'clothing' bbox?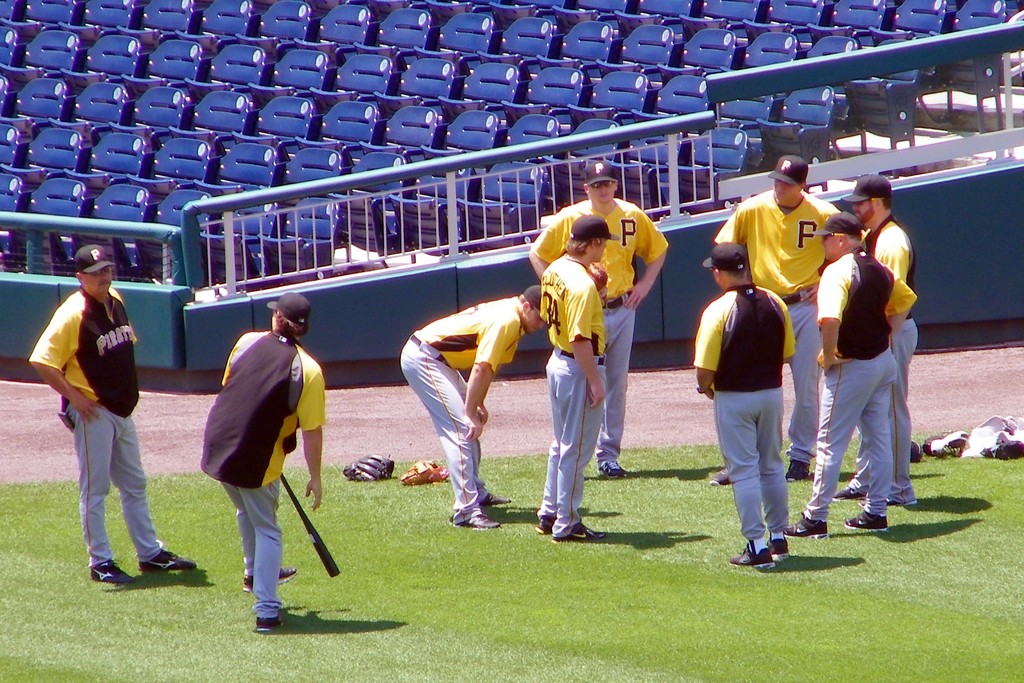
{"x1": 861, "y1": 212, "x2": 924, "y2": 502}
